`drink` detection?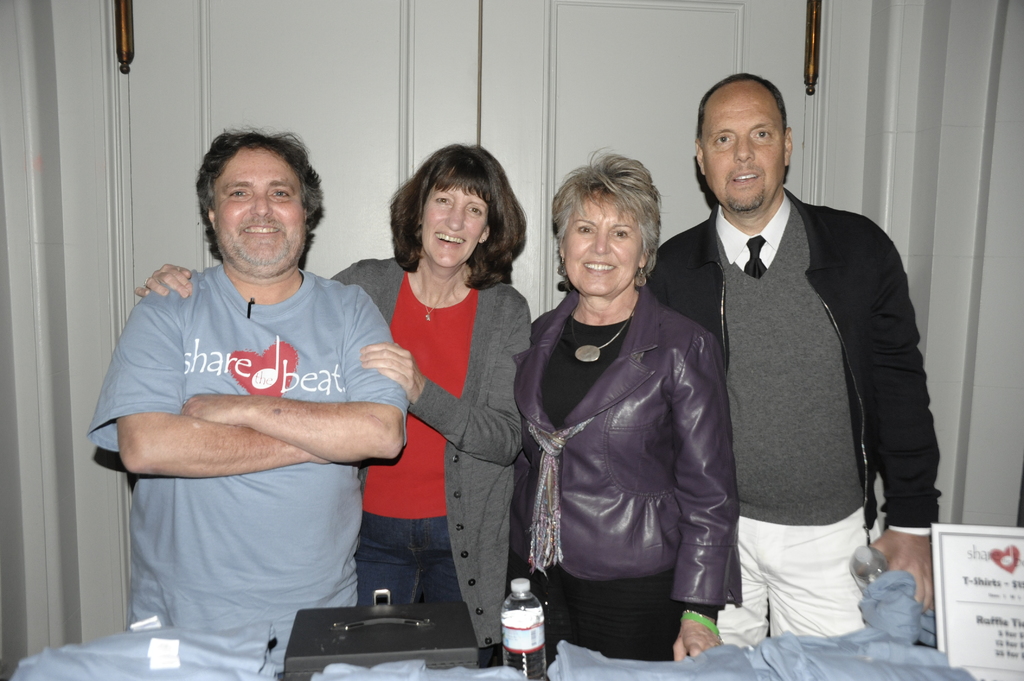
bbox=(498, 593, 543, 680)
